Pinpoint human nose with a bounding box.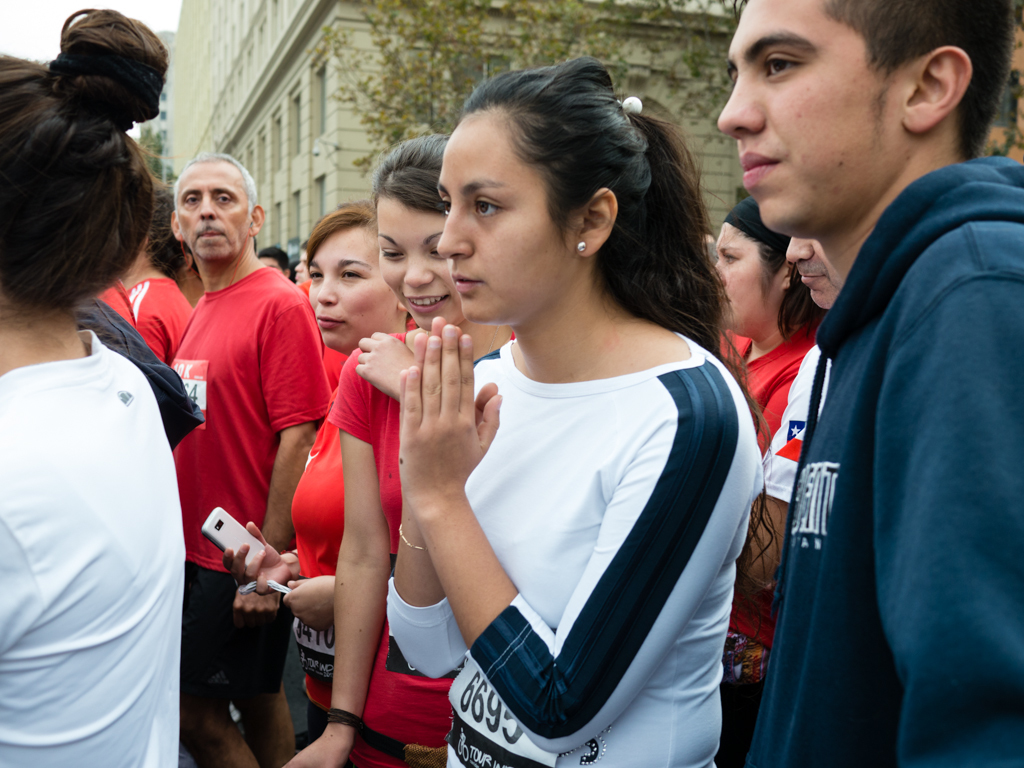
x1=313, y1=273, x2=338, y2=306.
